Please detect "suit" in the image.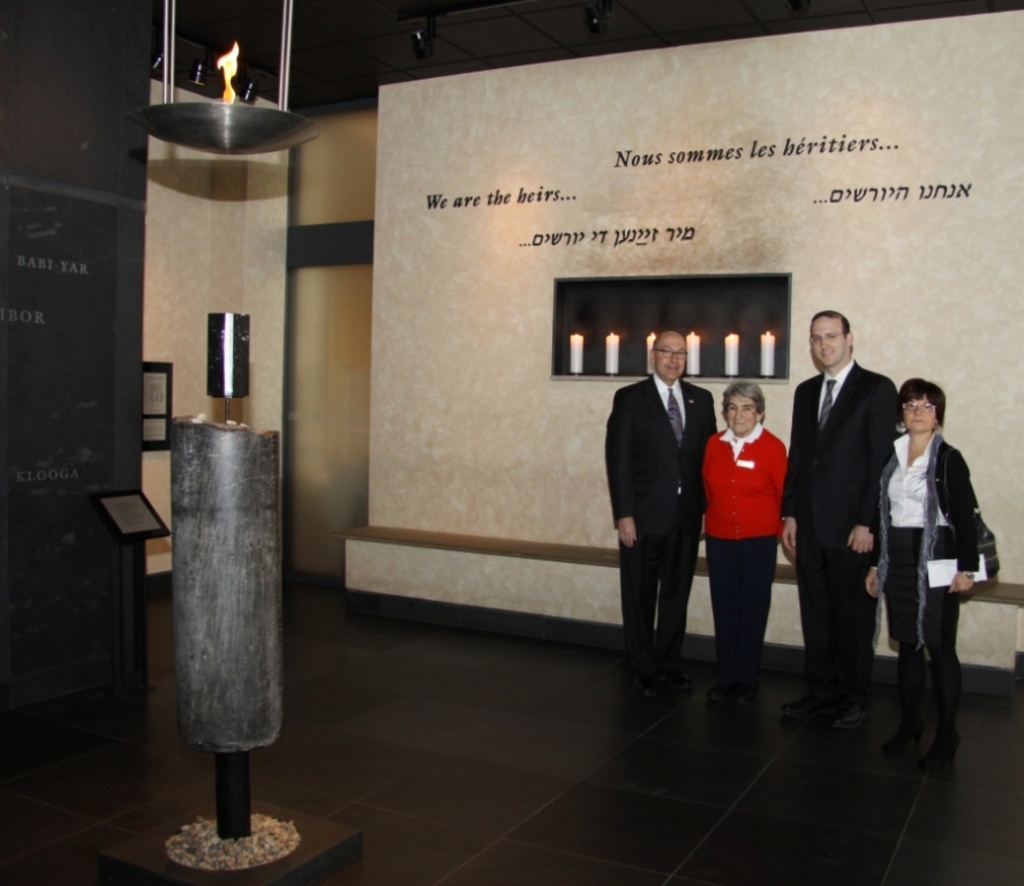
[618,330,726,684].
